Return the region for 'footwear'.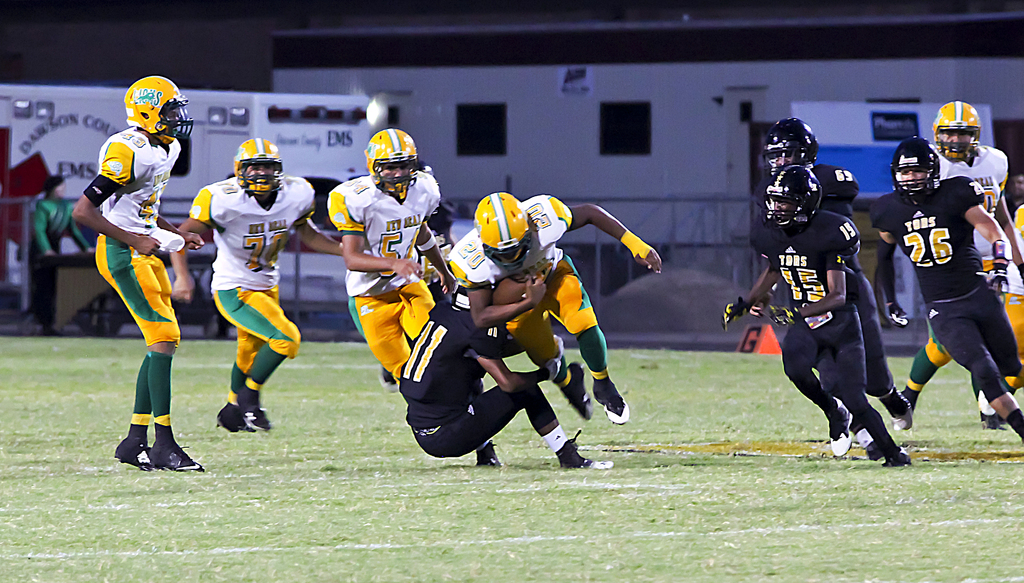
select_region(587, 370, 627, 427).
